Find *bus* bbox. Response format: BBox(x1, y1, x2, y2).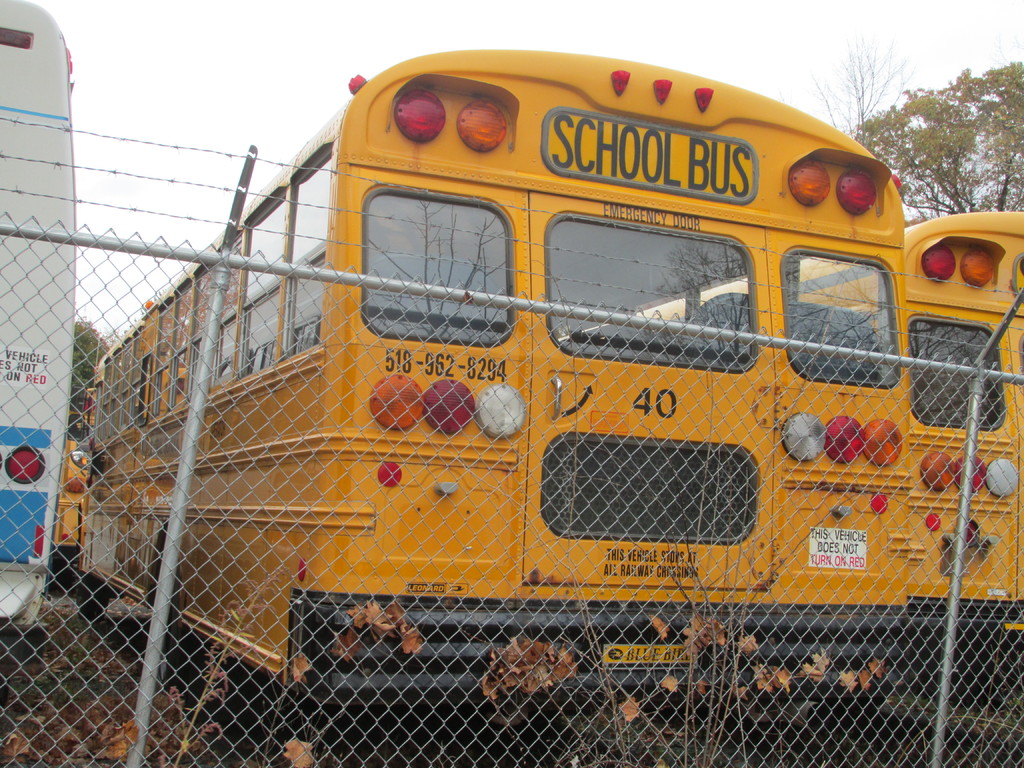
BBox(0, 0, 76, 664).
